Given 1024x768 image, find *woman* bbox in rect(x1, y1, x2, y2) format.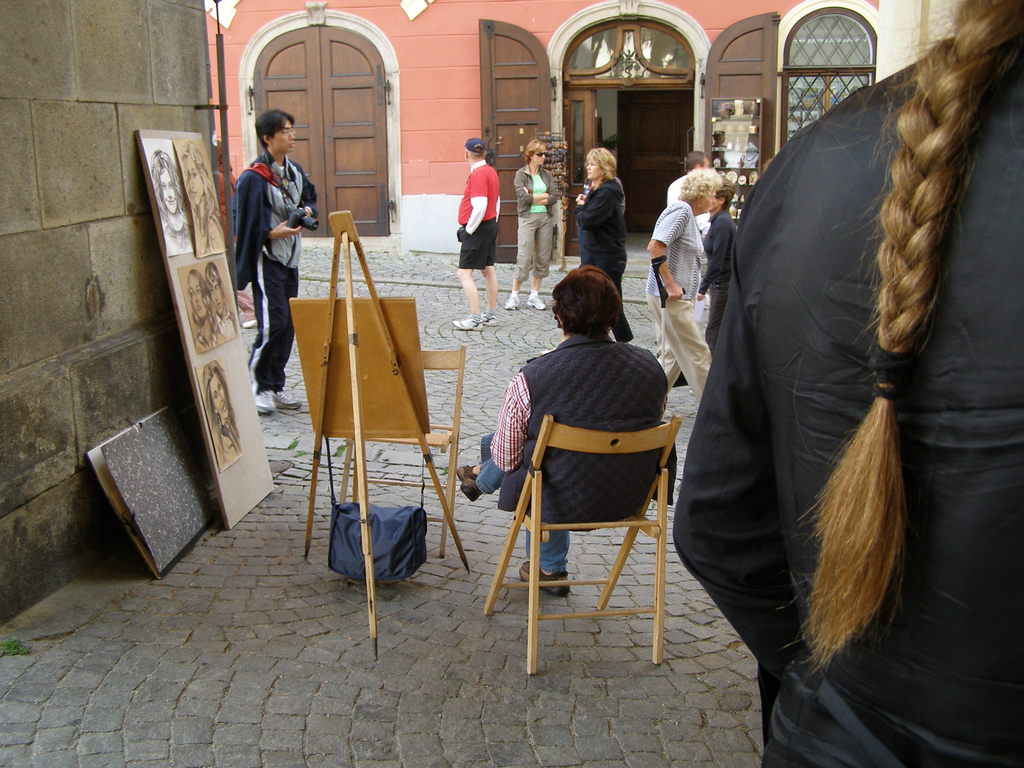
rect(503, 136, 551, 308).
